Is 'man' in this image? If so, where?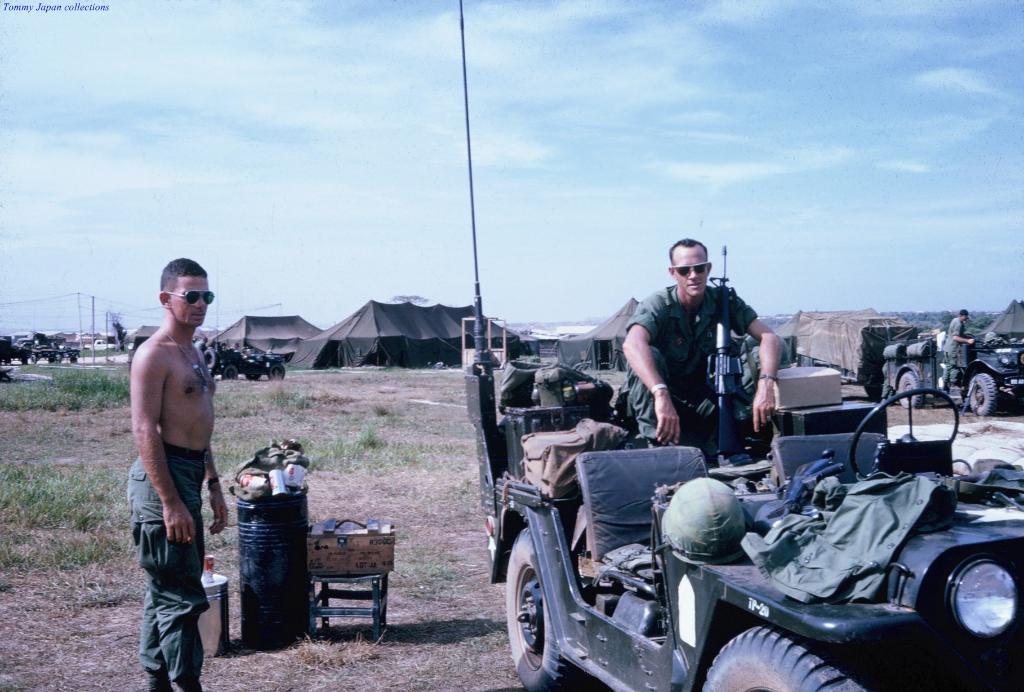
Yes, at <region>620, 231, 791, 482</region>.
